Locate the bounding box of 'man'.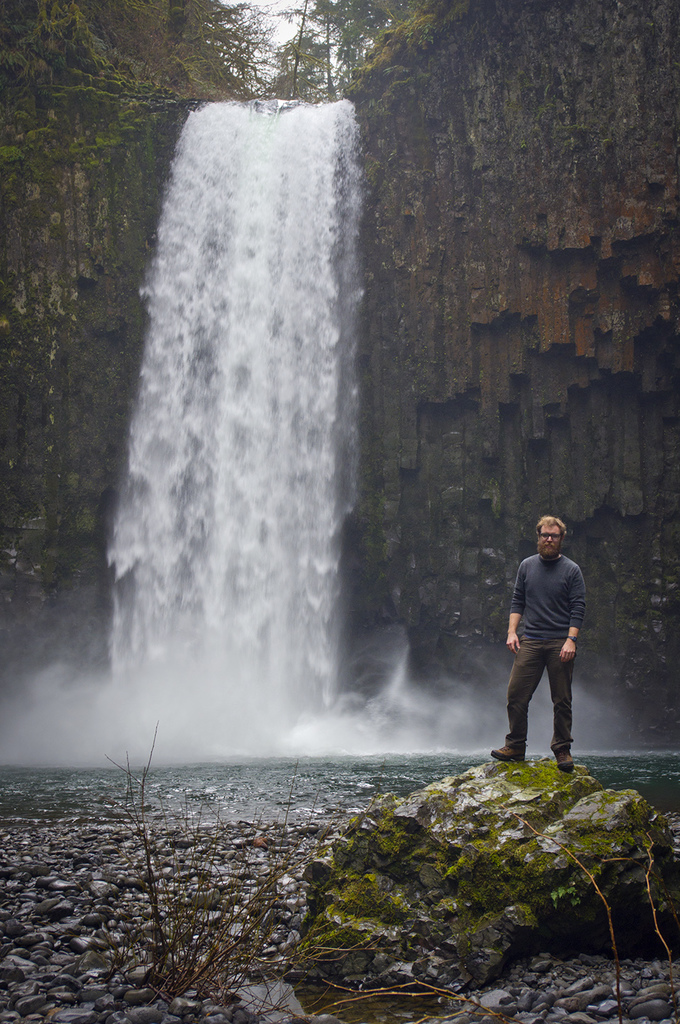
Bounding box: locate(506, 526, 602, 786).
